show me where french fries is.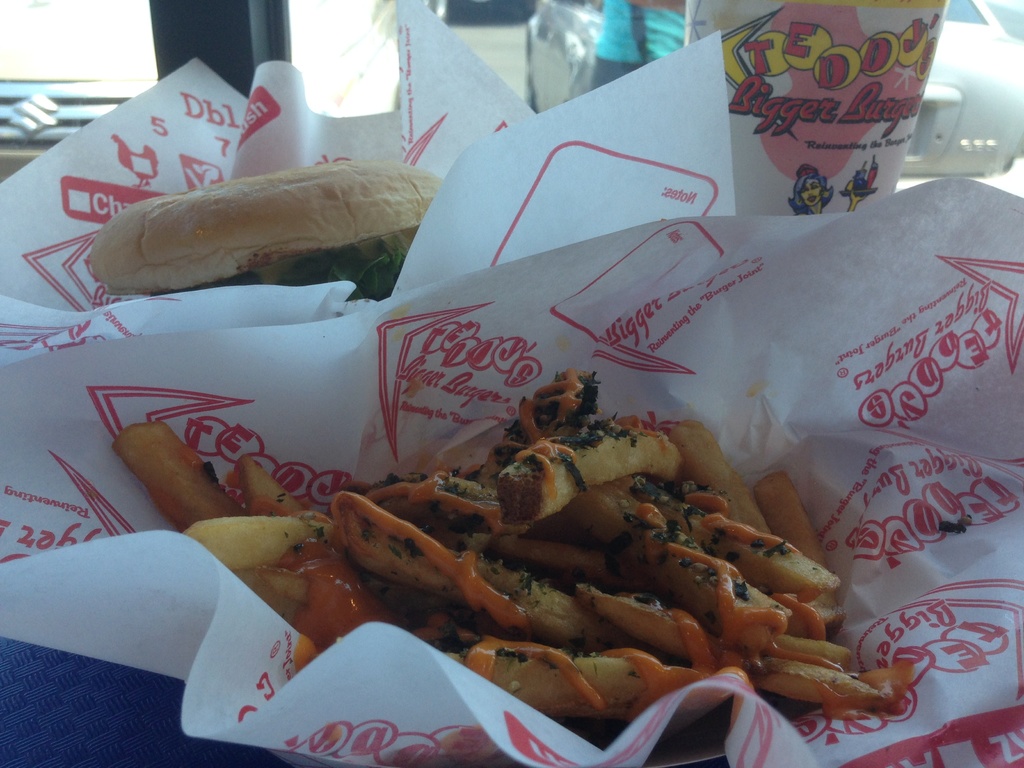
french fries is at select_region(234, 564, 307, 636).
